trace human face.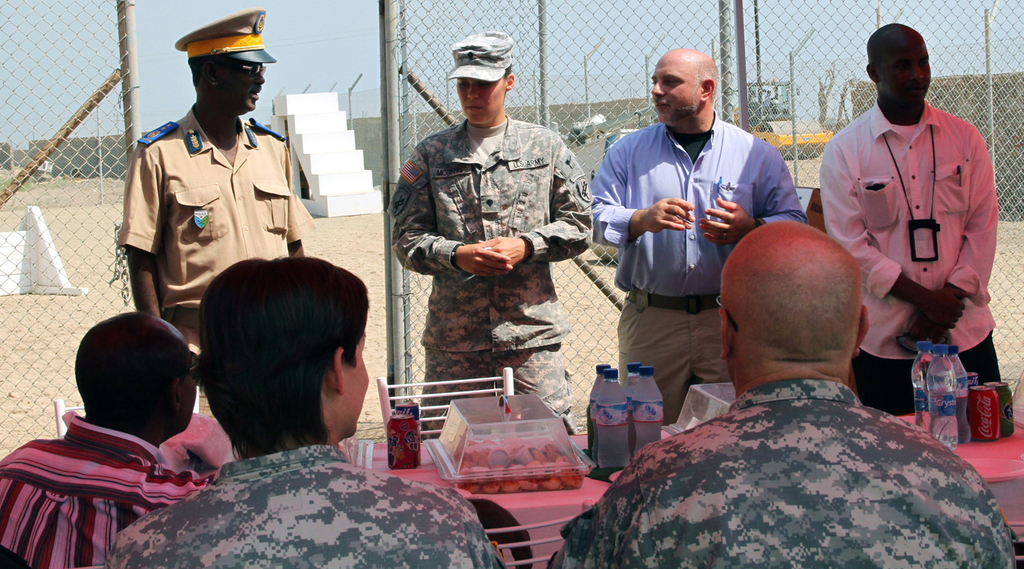
Traced to 878/31/931/103.
